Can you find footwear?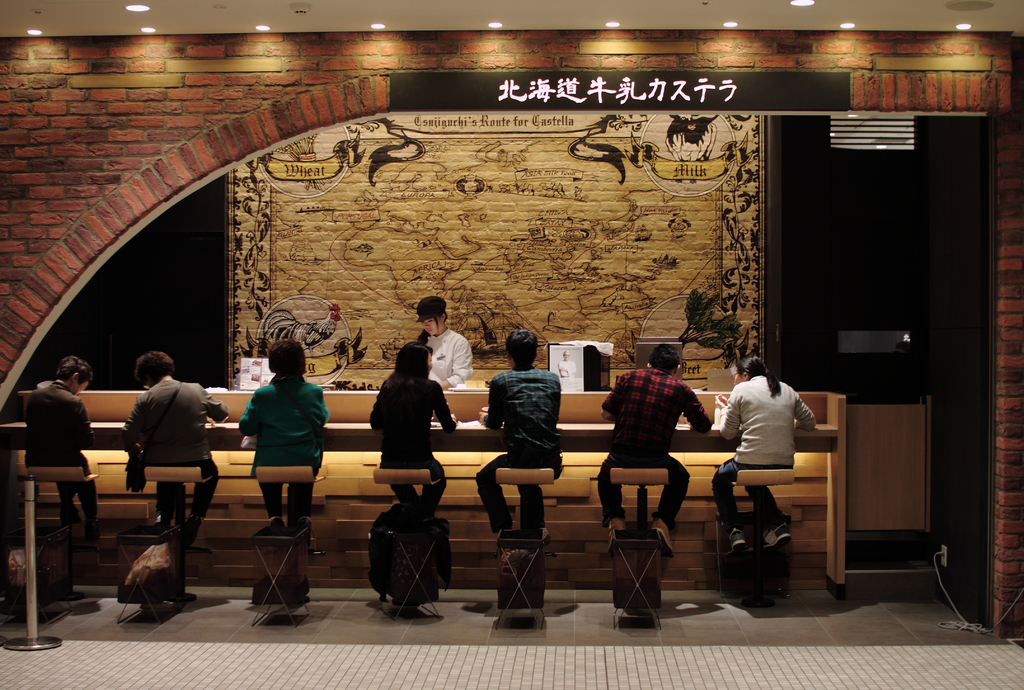
Yes, bounding box: <box>152,513,171,534</box>.
